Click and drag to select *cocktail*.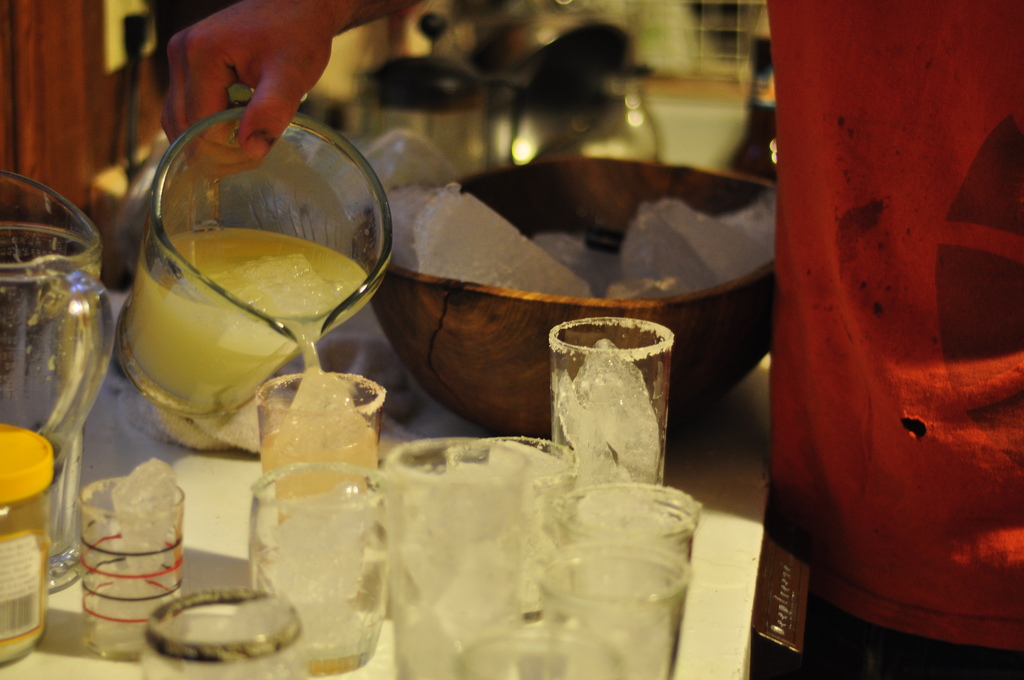
Selection: bbox(257, 371, 385, 530).
